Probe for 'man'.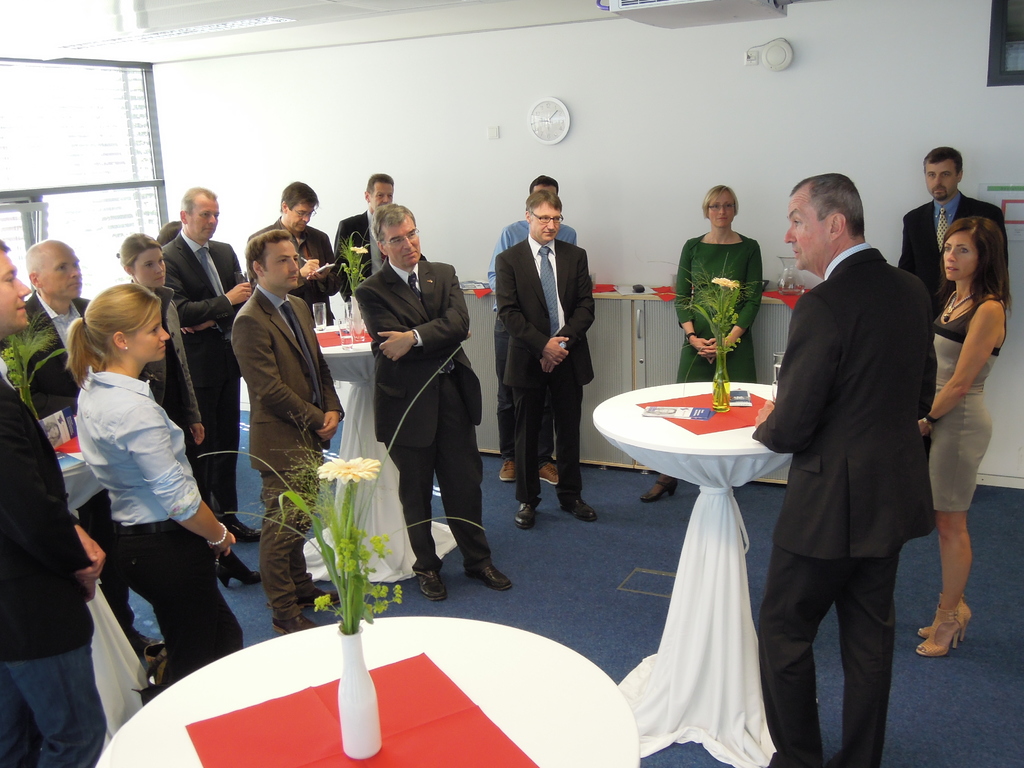
Probe result: bbox=[341, 164, 427, 304].
